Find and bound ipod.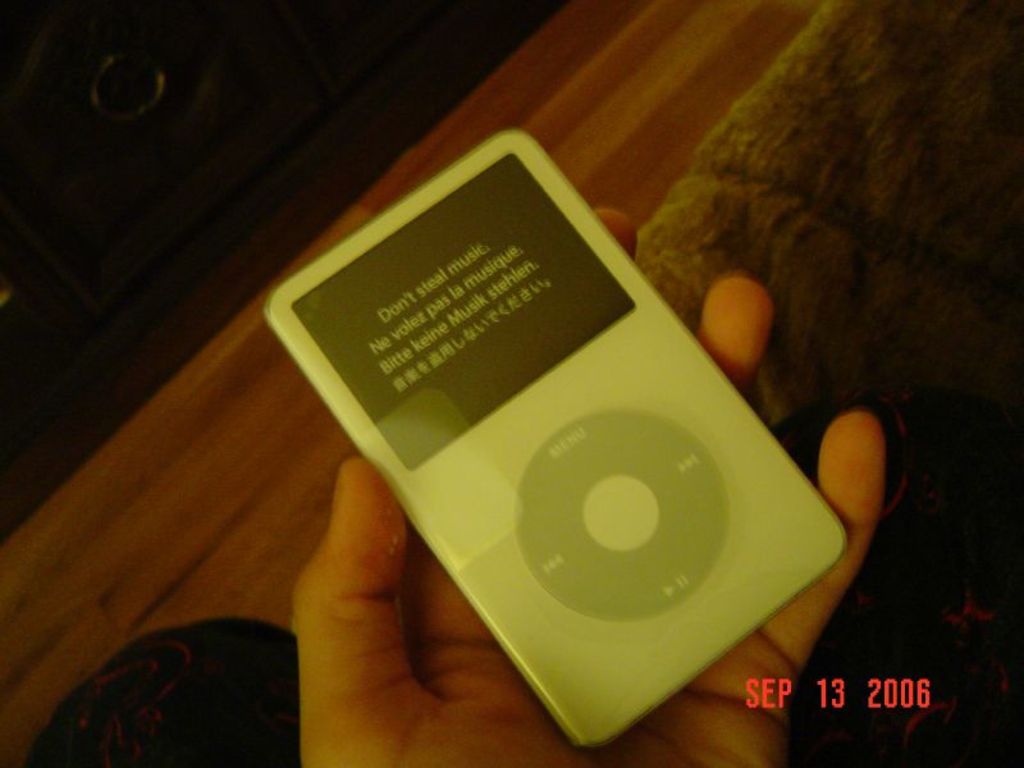
Bound: box=[260, 124, 850, 746].
